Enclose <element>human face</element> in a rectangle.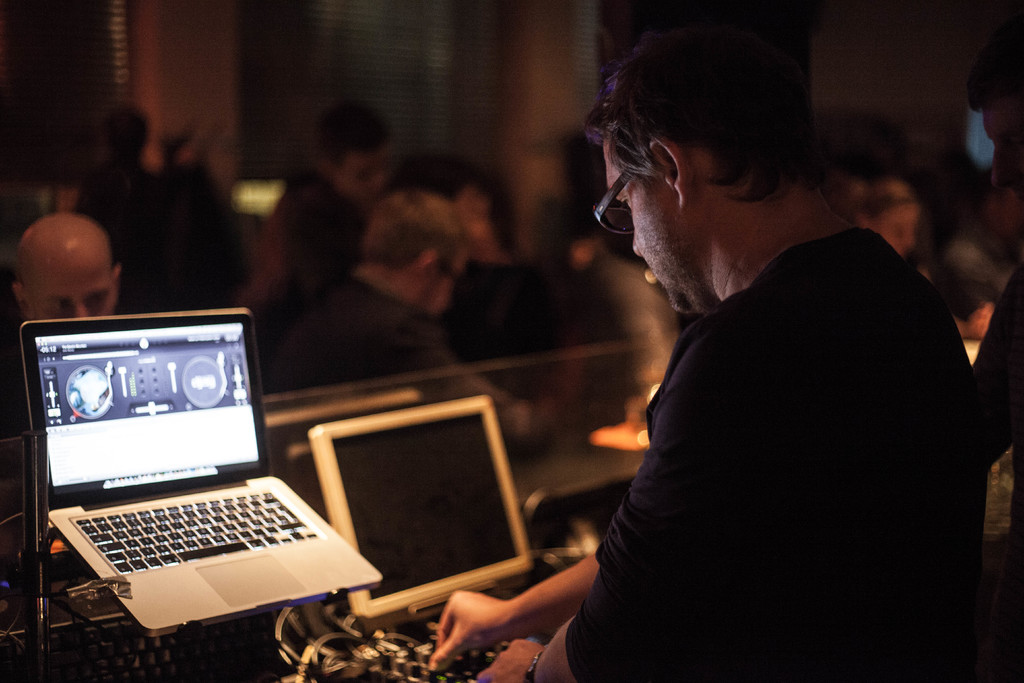
[x1=604, y1=142, x2=715, y2=311].
